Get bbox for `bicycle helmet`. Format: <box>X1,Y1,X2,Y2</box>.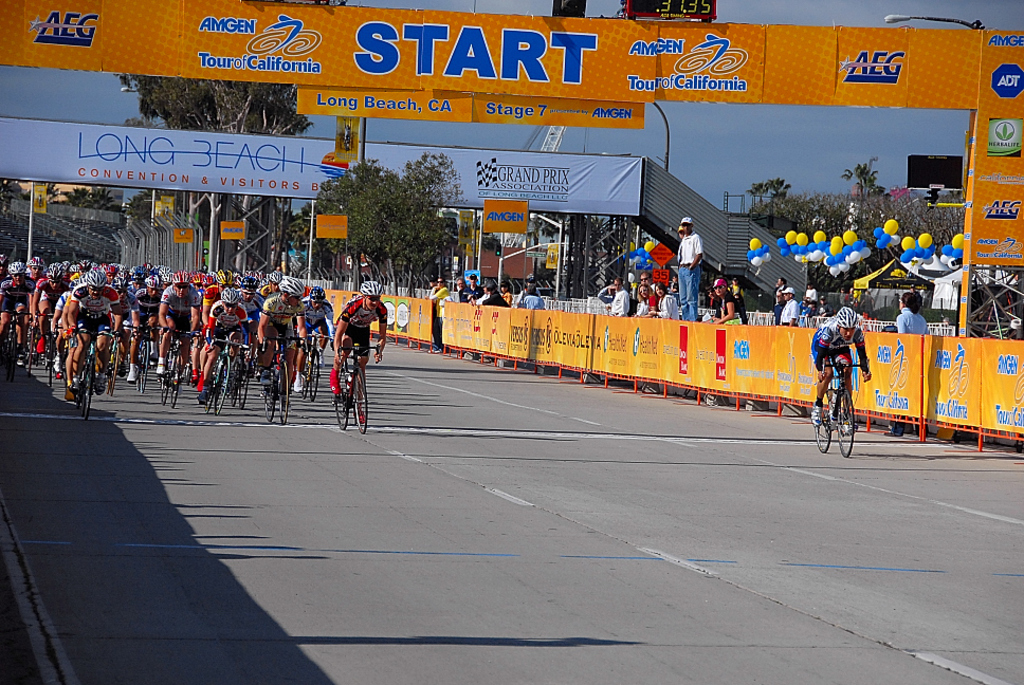
<box>356,279,380,295</box>.
